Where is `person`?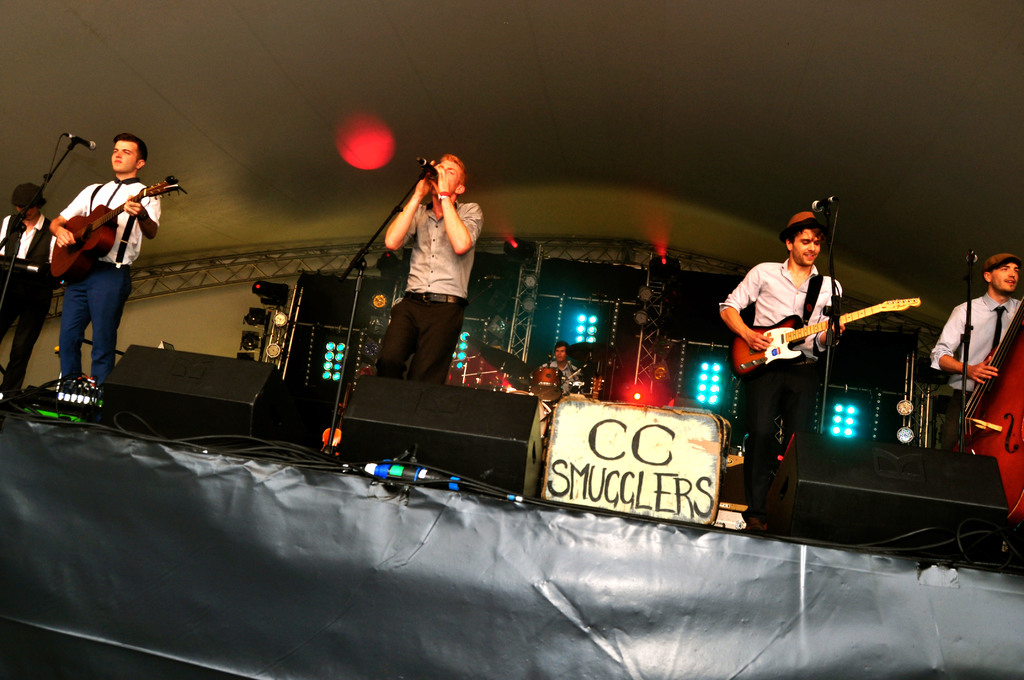
detection(36, 117, 158, 402).
